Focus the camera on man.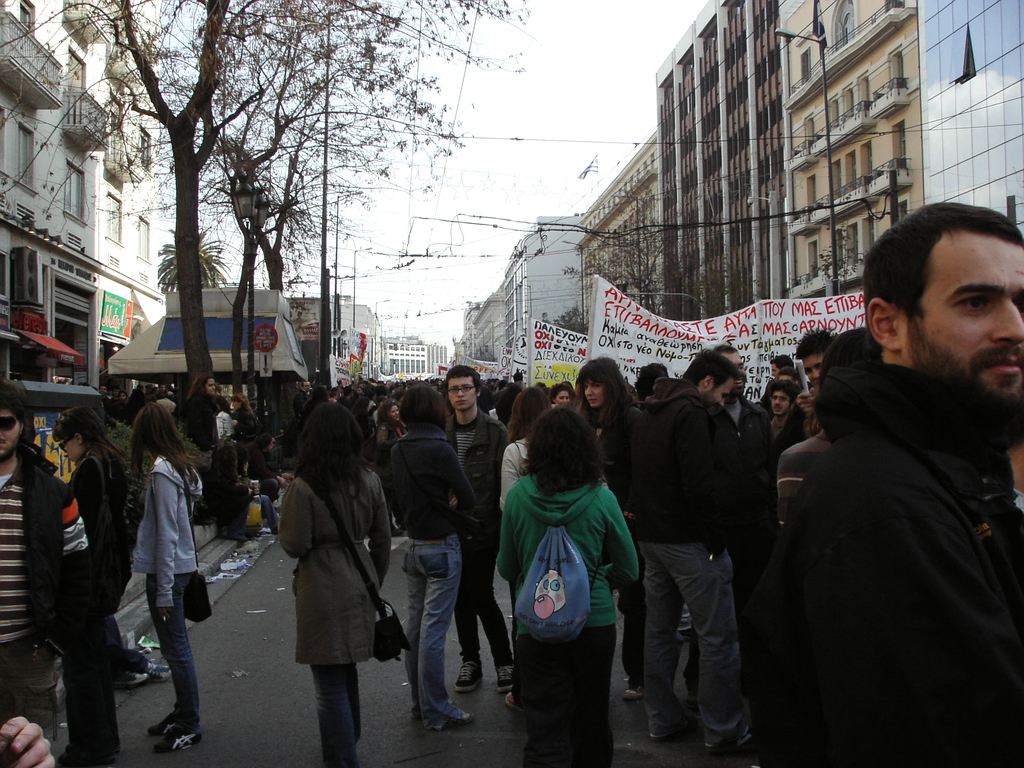
Focus region: box=[444, 362, 515, 691].
